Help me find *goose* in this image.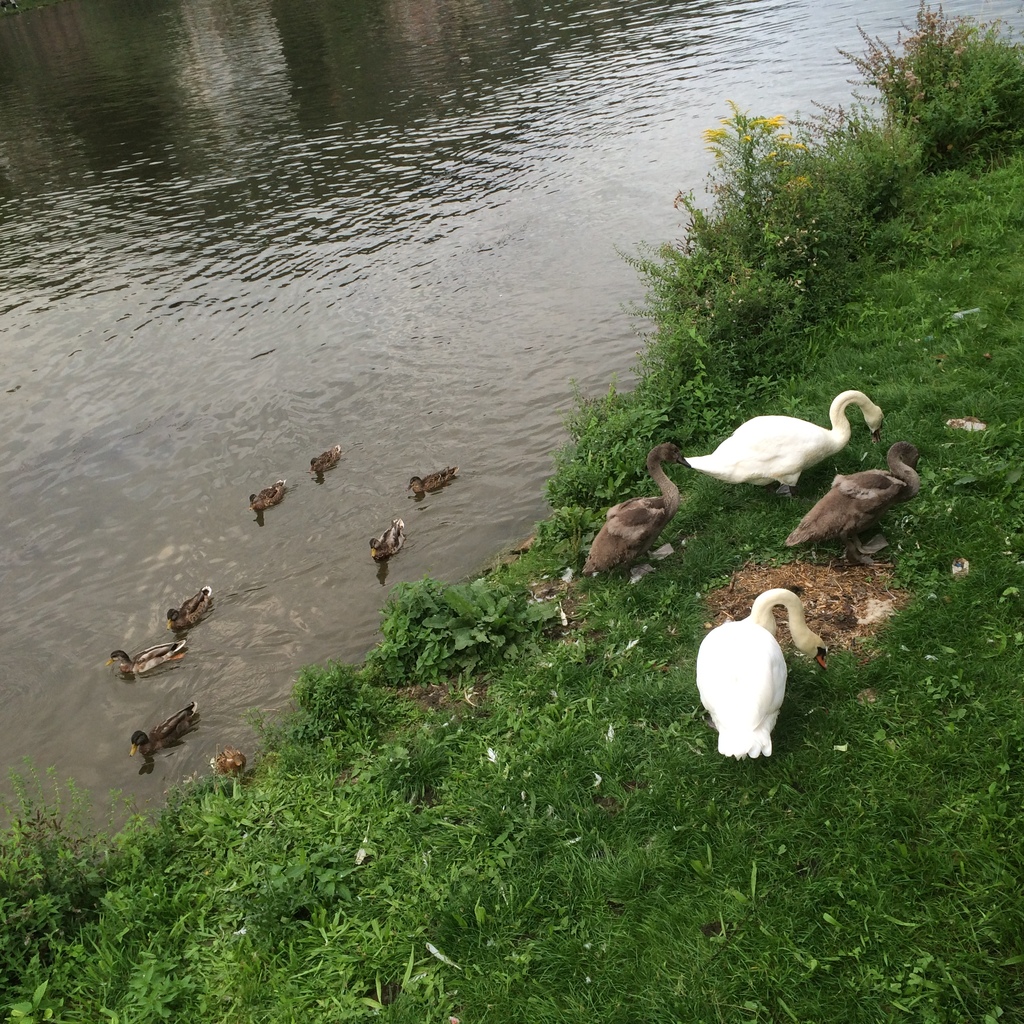
Found it: x1=775 y1=444 x2=925 y2=570.
